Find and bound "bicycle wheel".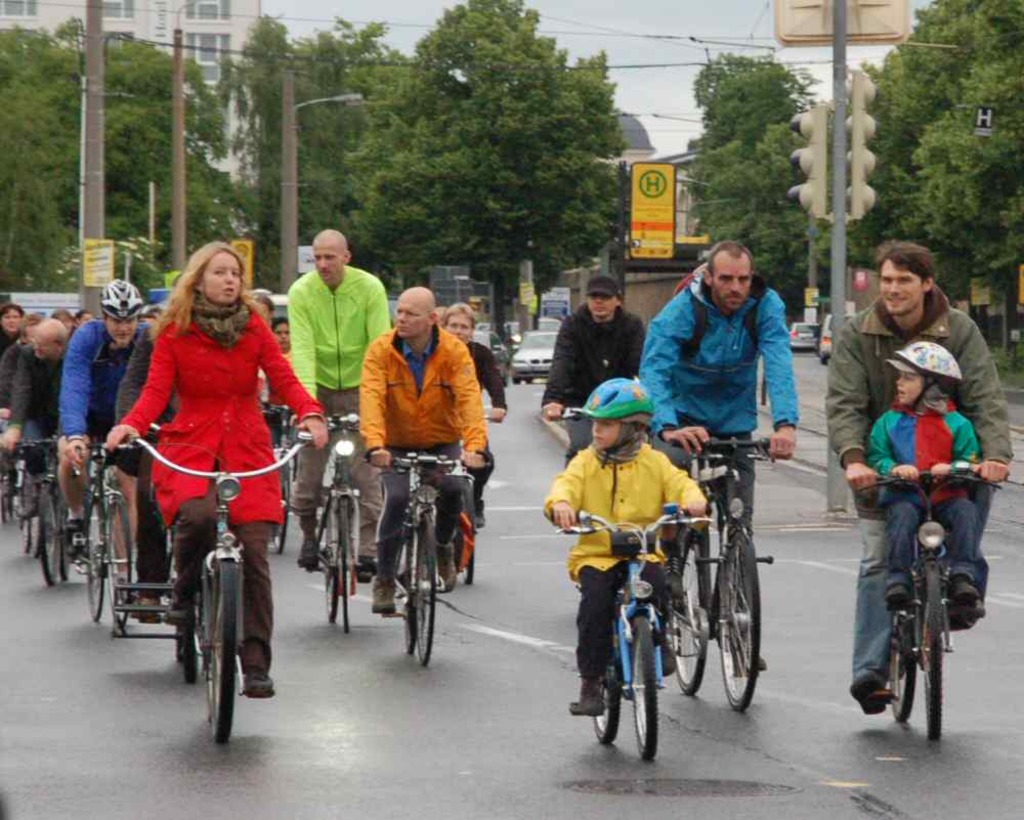
Bound: <box>84,499,105,619</box>.
